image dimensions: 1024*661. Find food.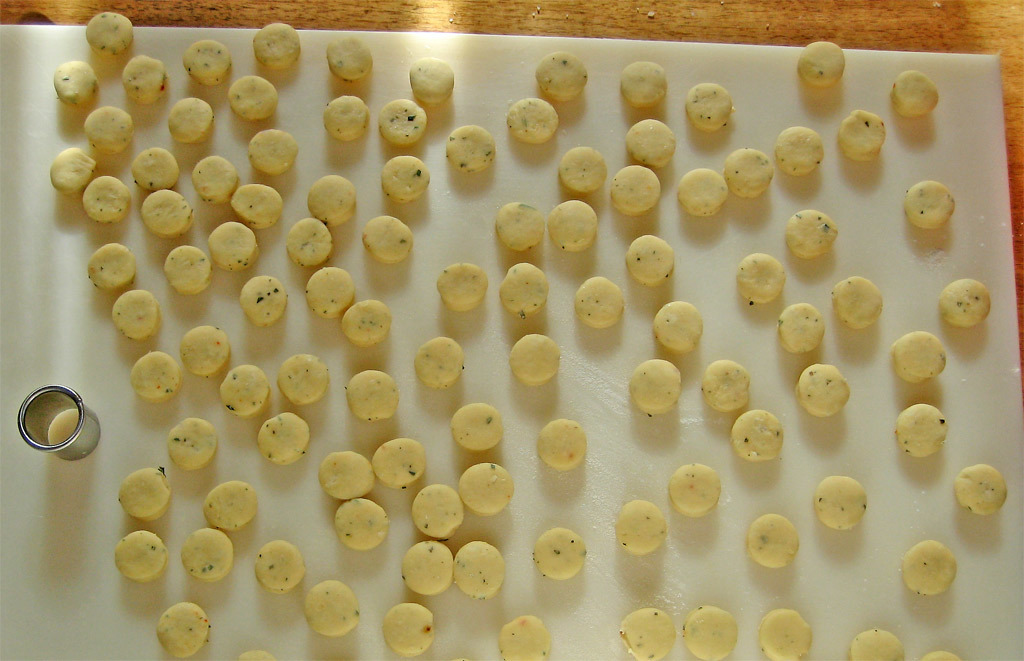
<region>344, 367, 406, 424</region>.
